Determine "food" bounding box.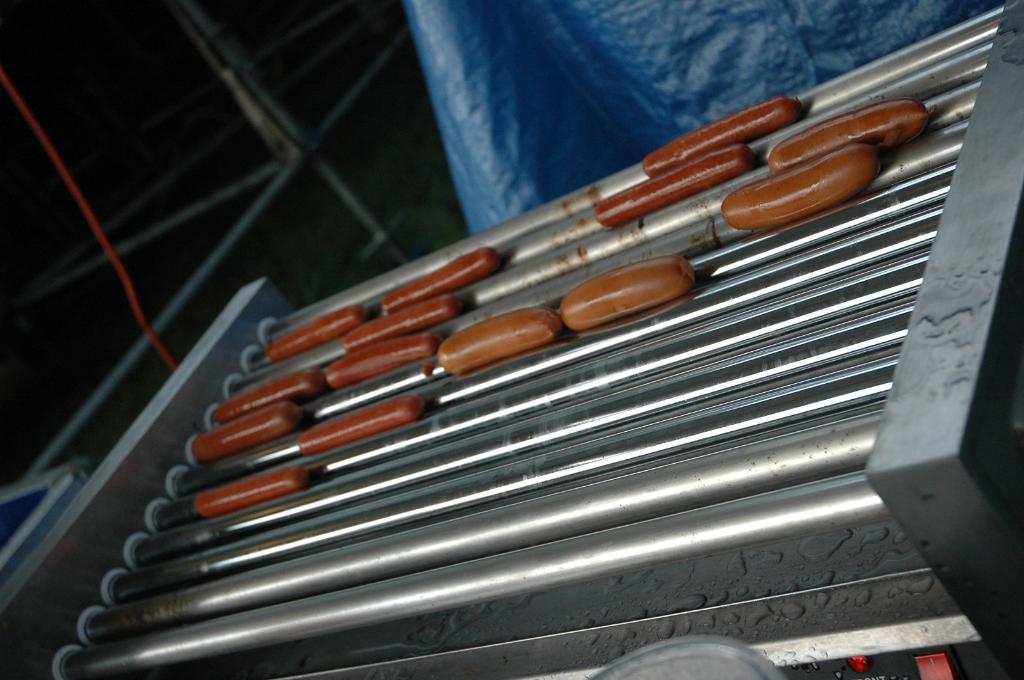
Determined: box=[556, 254, 698, 333].
